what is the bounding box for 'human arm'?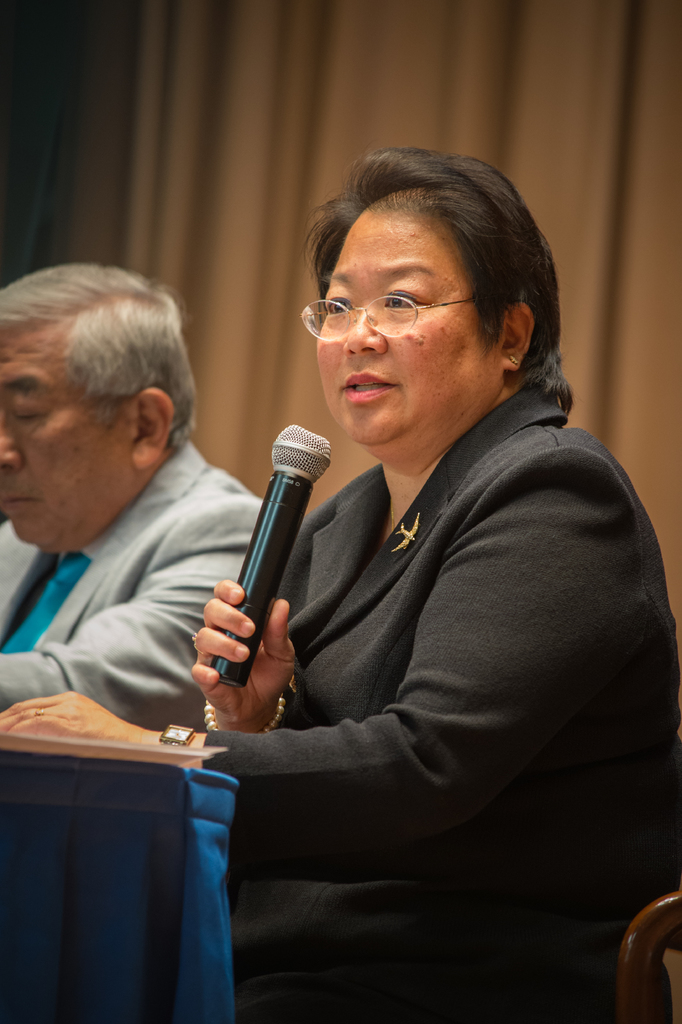
<bbox>190, 574, 304, 728</bbox>.
